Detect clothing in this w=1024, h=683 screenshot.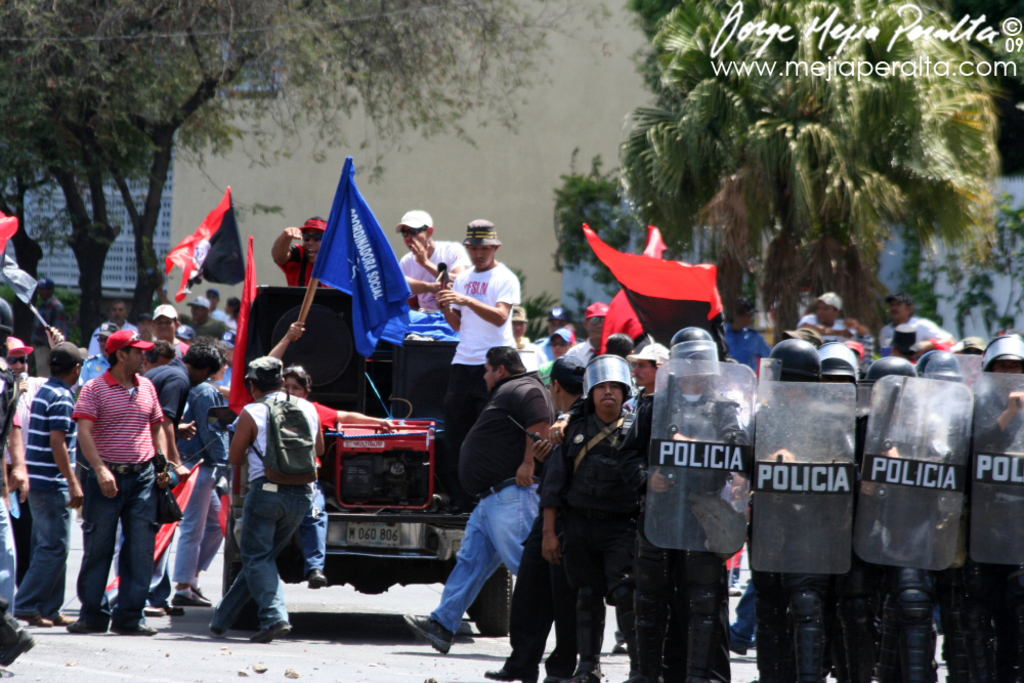
Detection: 36,295,76,378.
